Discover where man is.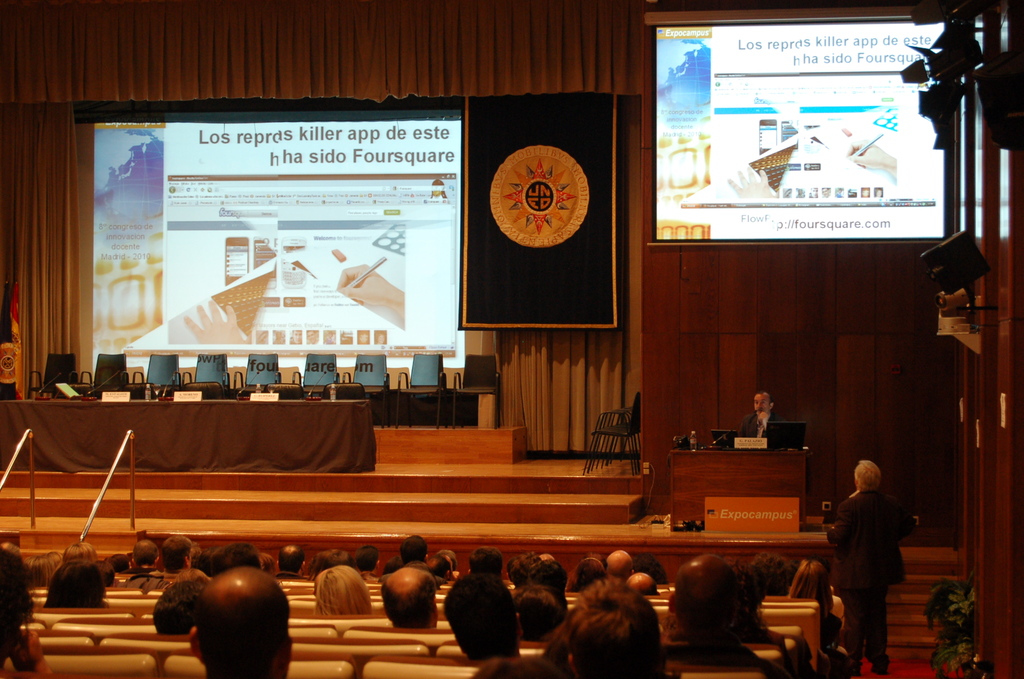
Discovered at box(188, 571, 294, 678).
